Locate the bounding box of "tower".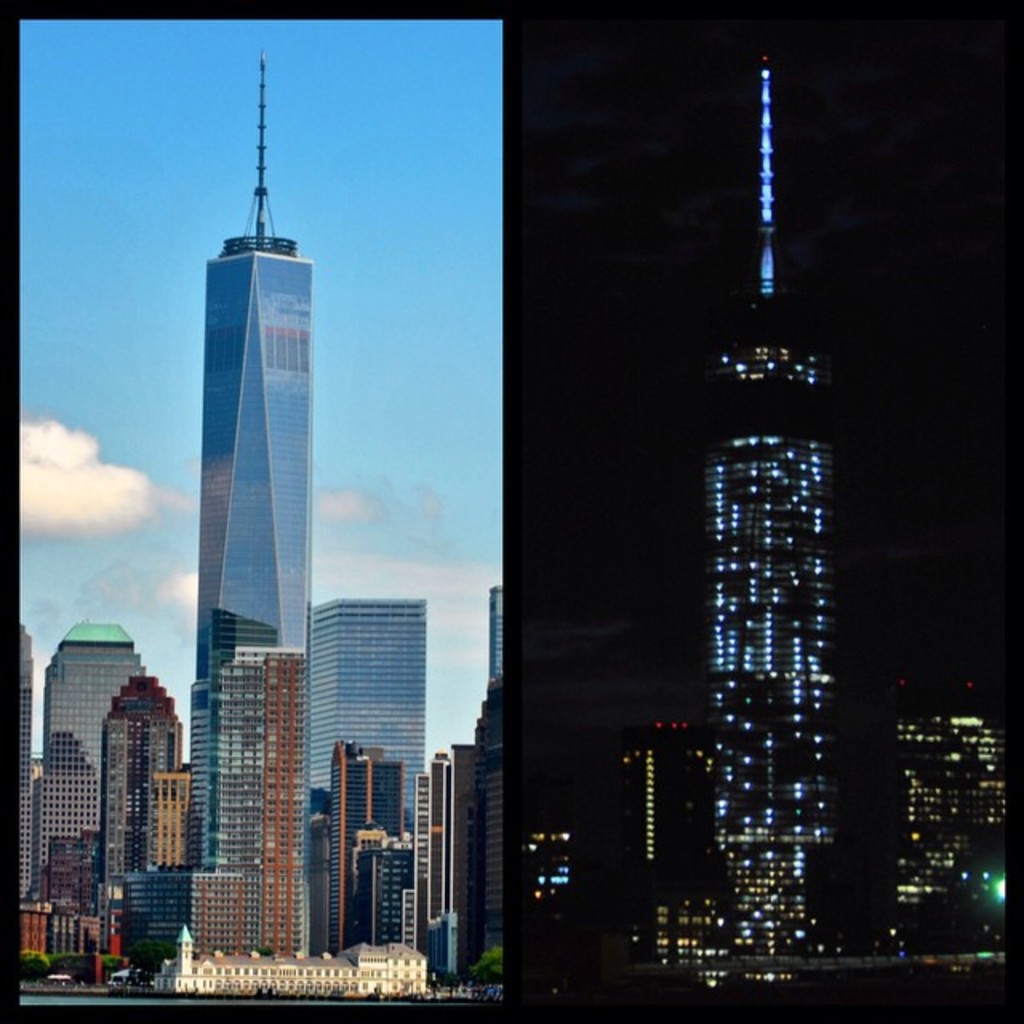
Bounding box: (x1=96, y1=659, x2=192, y2=965).
